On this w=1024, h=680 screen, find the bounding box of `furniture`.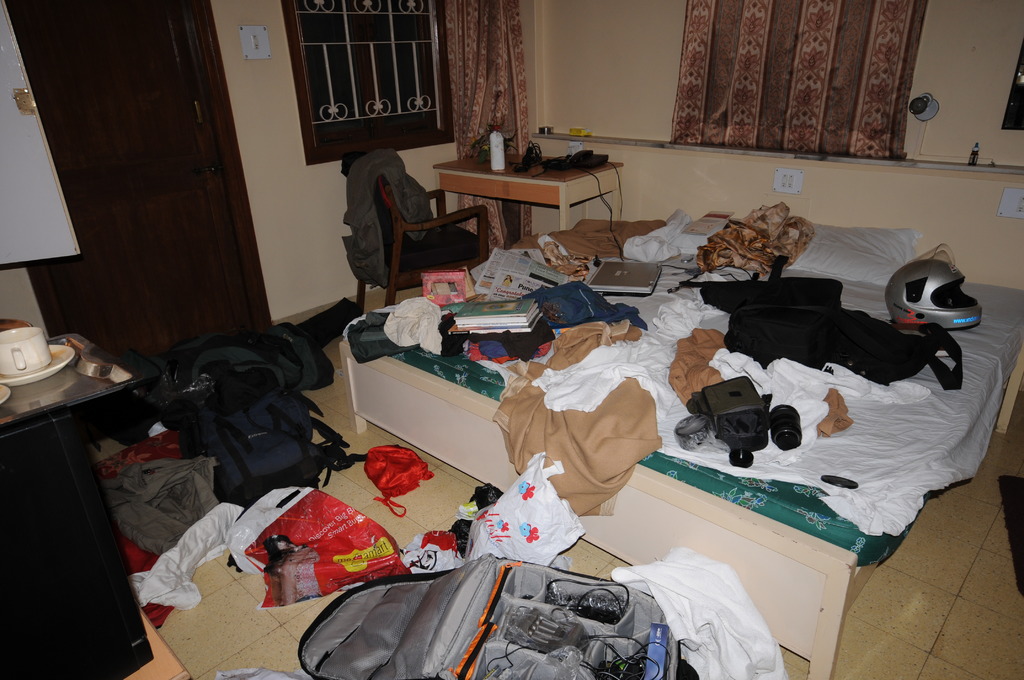
Bounding box: pyautogui.locateOnScreen(336, 218, 1023, 679).
